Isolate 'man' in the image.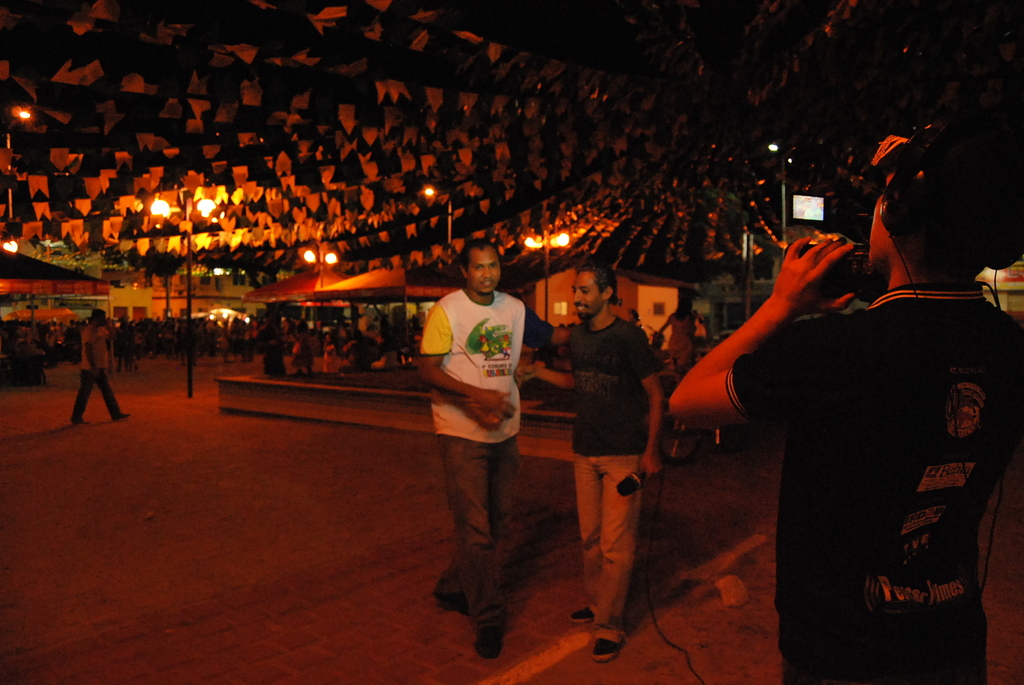
Isolated region: bbox=(70, 305, 127, 427).
